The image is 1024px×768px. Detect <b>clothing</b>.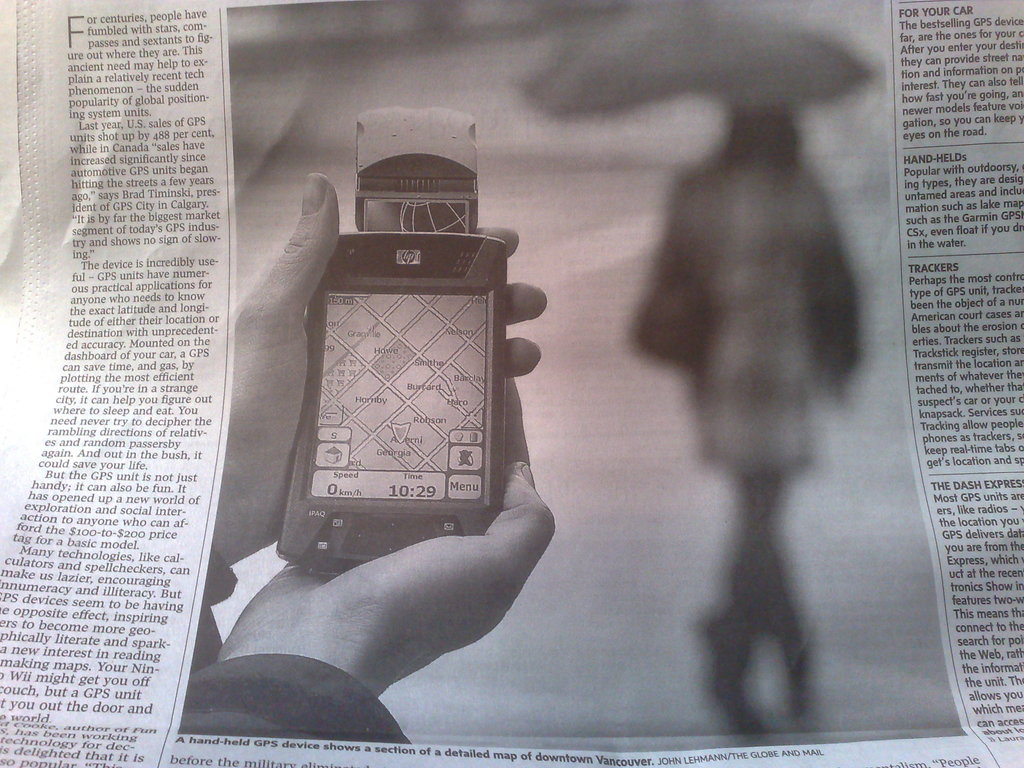
Detection: 653, 156, 858, 656.
